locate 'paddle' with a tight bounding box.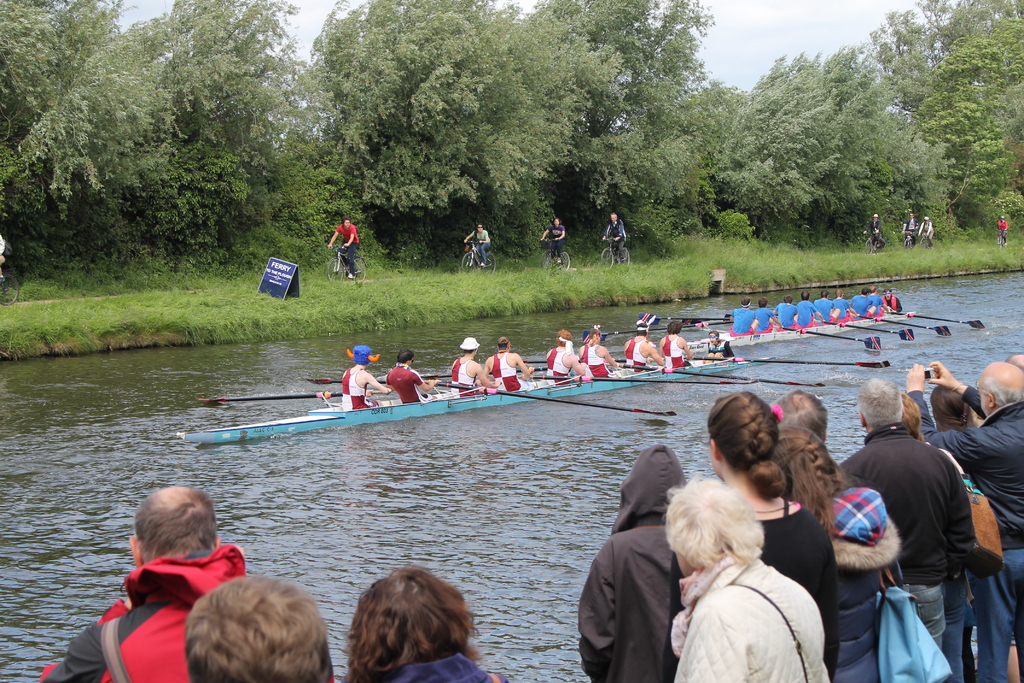
locate(514, 359, 627, 366).
